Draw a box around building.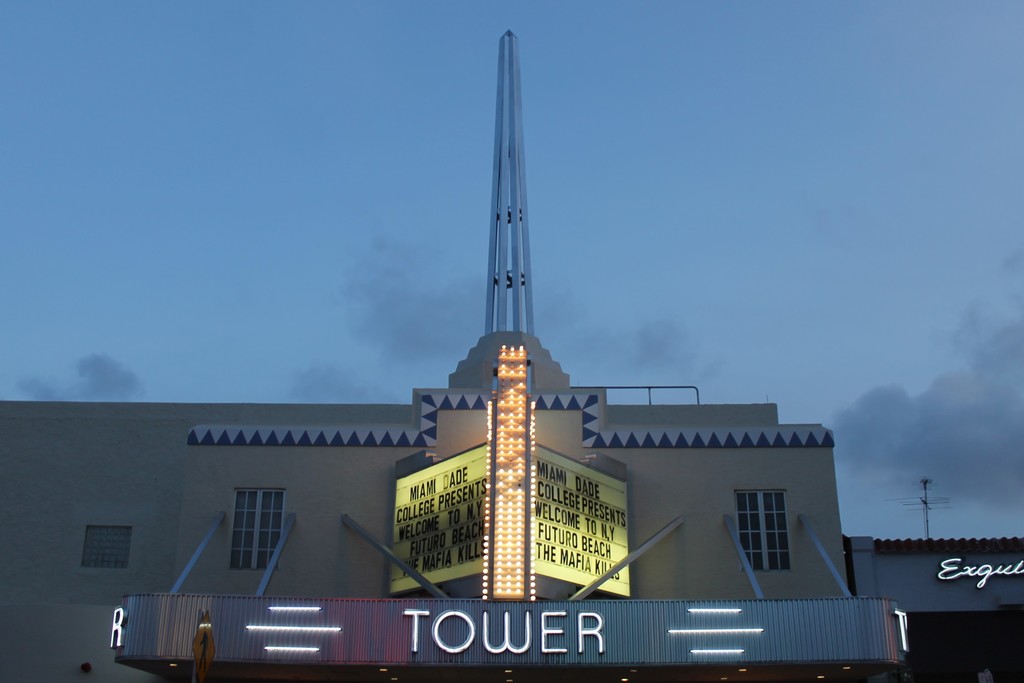
[0,31,907,682].
